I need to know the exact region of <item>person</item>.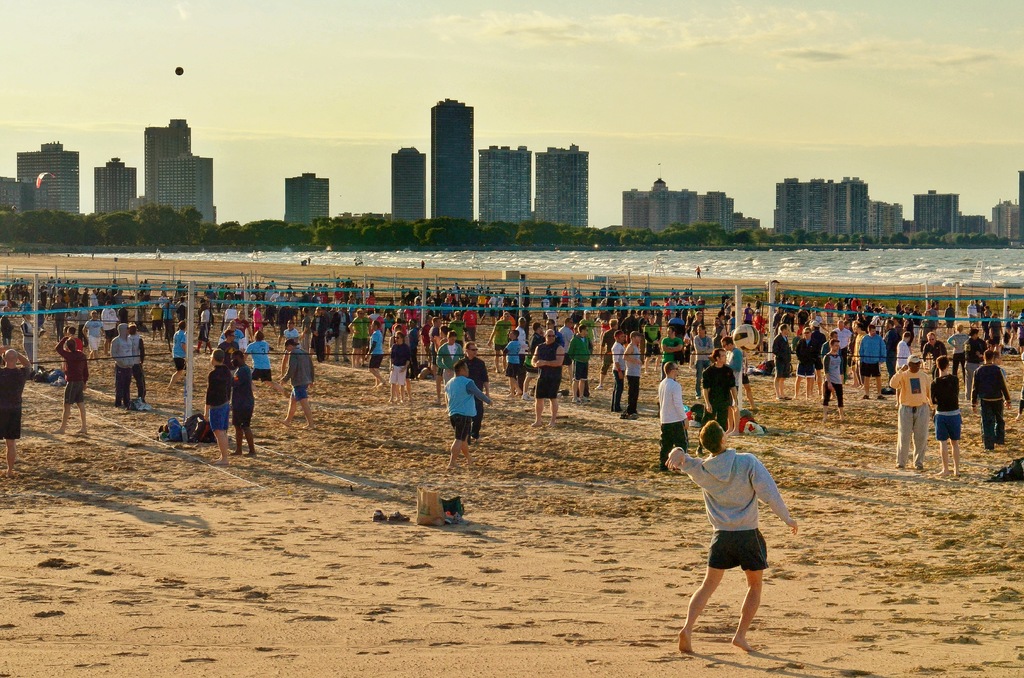
Region: locate(502, 328, 525, 396).
